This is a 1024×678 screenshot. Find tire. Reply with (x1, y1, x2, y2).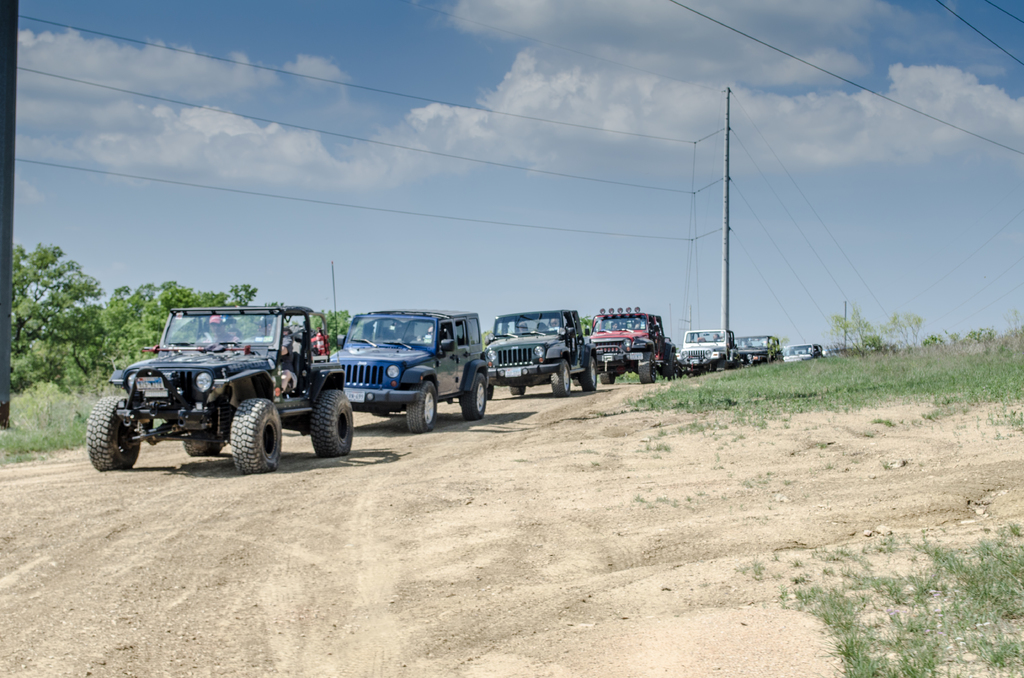
(508, 385, 526, 396).
